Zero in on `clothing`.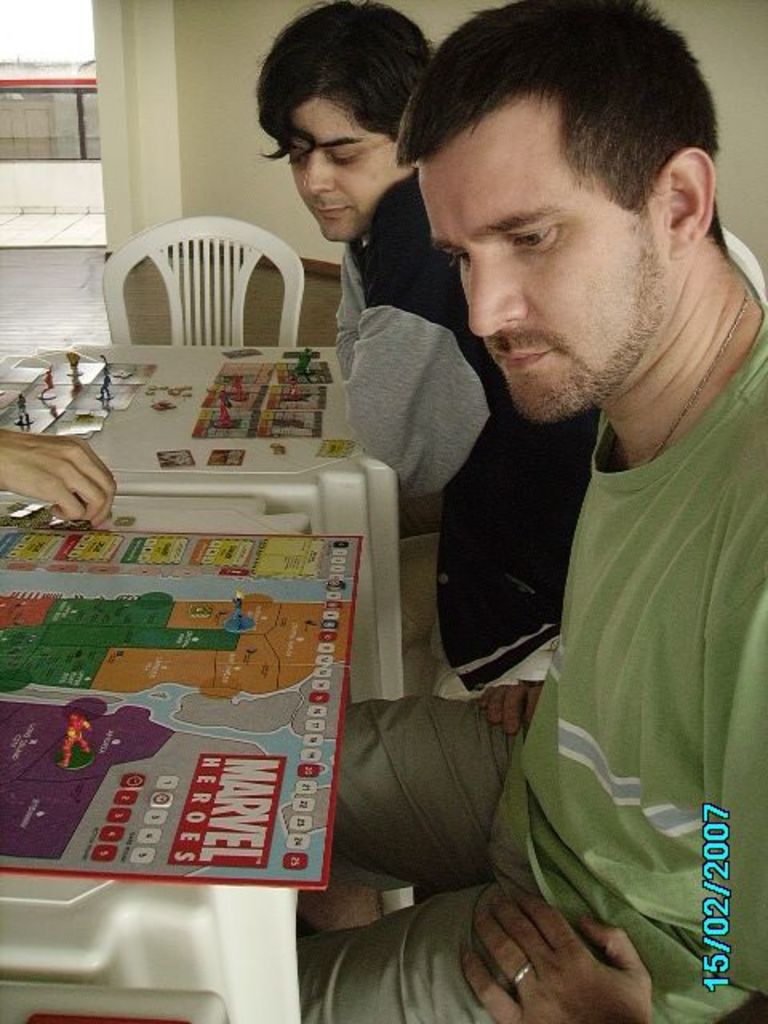
Zeroed in: 338, 176, 597, 709.
